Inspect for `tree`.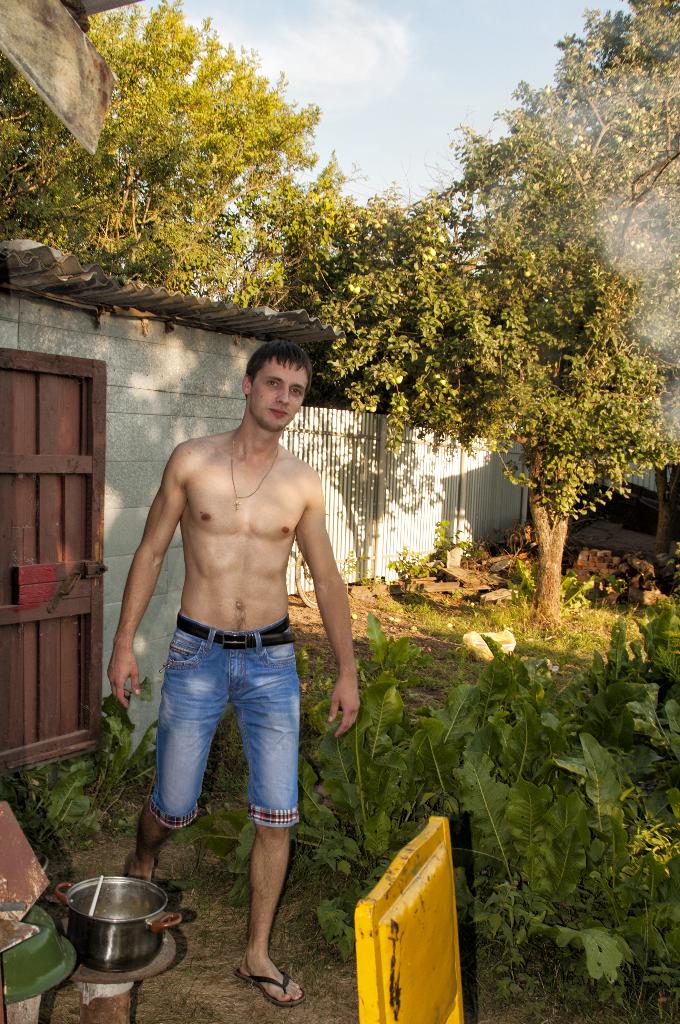
Inspection: bbox(0, 0, 362, 323).
